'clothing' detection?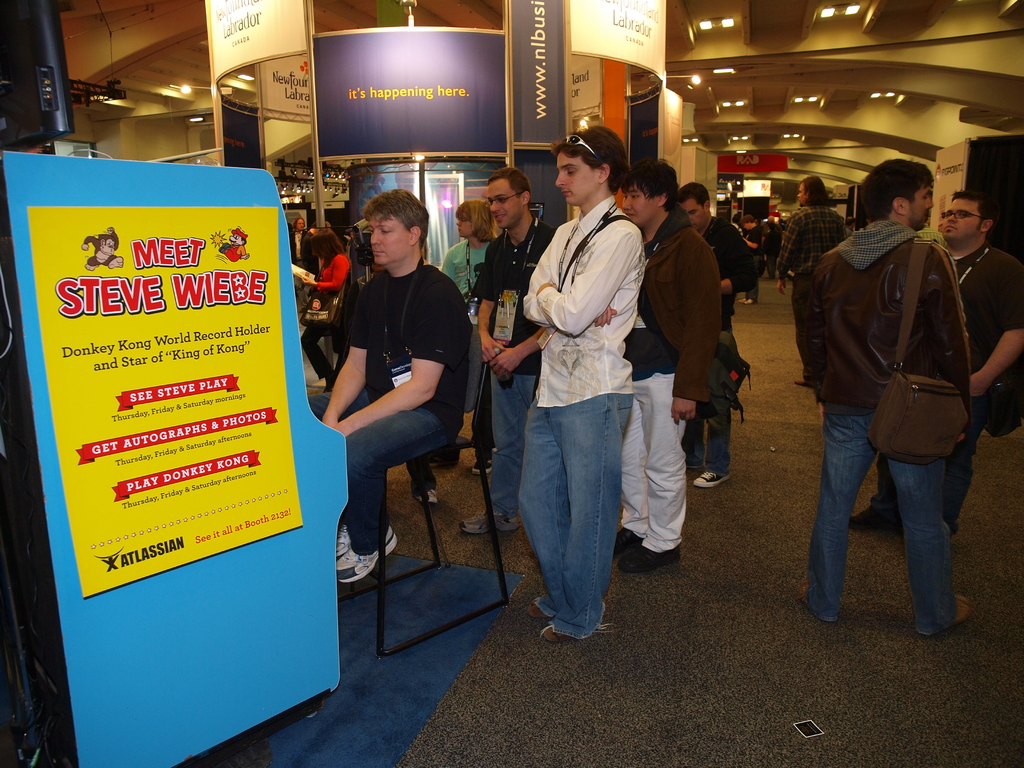
box(477, 223, 564, 508)
